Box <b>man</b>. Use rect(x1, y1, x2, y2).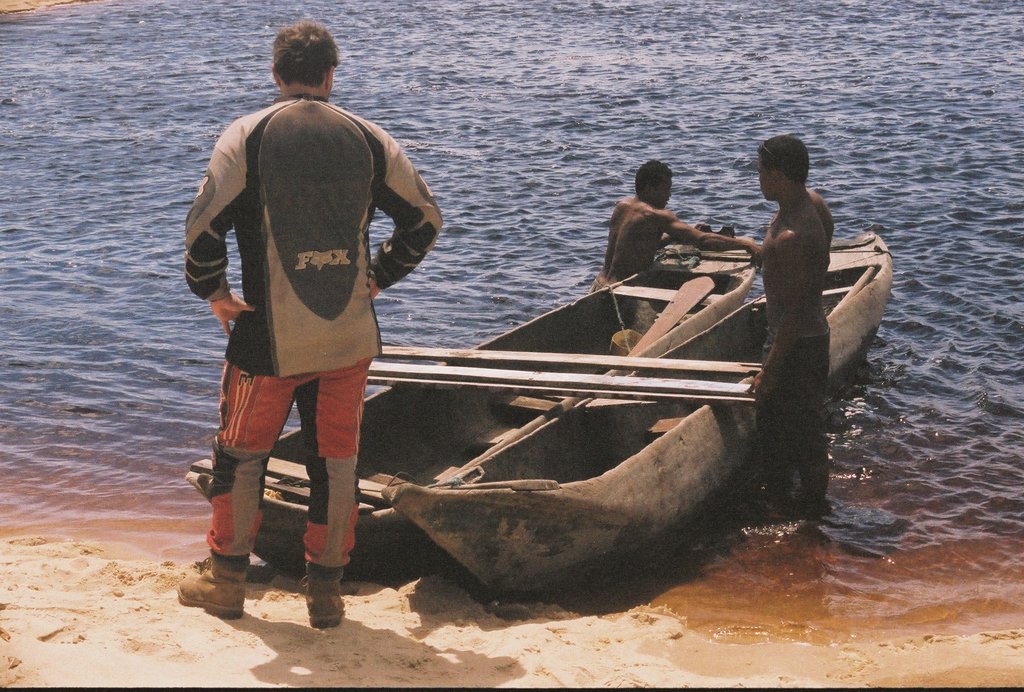
rect(593, 158, 763, 293).
